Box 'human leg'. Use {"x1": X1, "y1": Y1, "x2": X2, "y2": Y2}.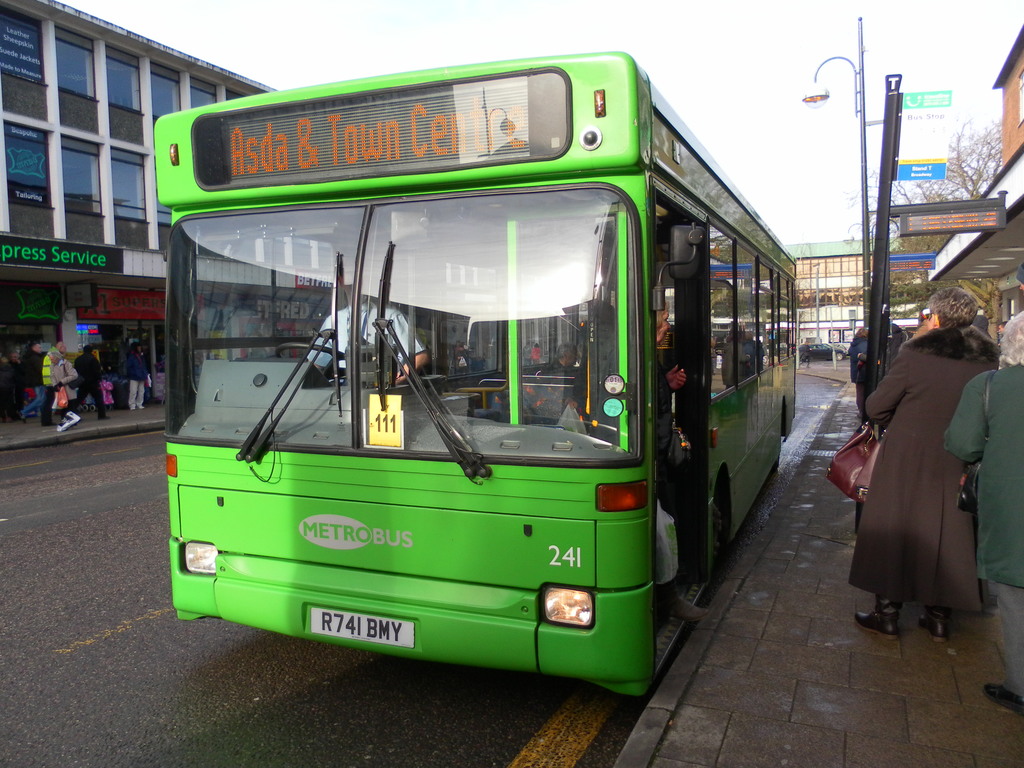
{"x1": 41, "y1": 389, "x2": 57, "y2": 425}.
